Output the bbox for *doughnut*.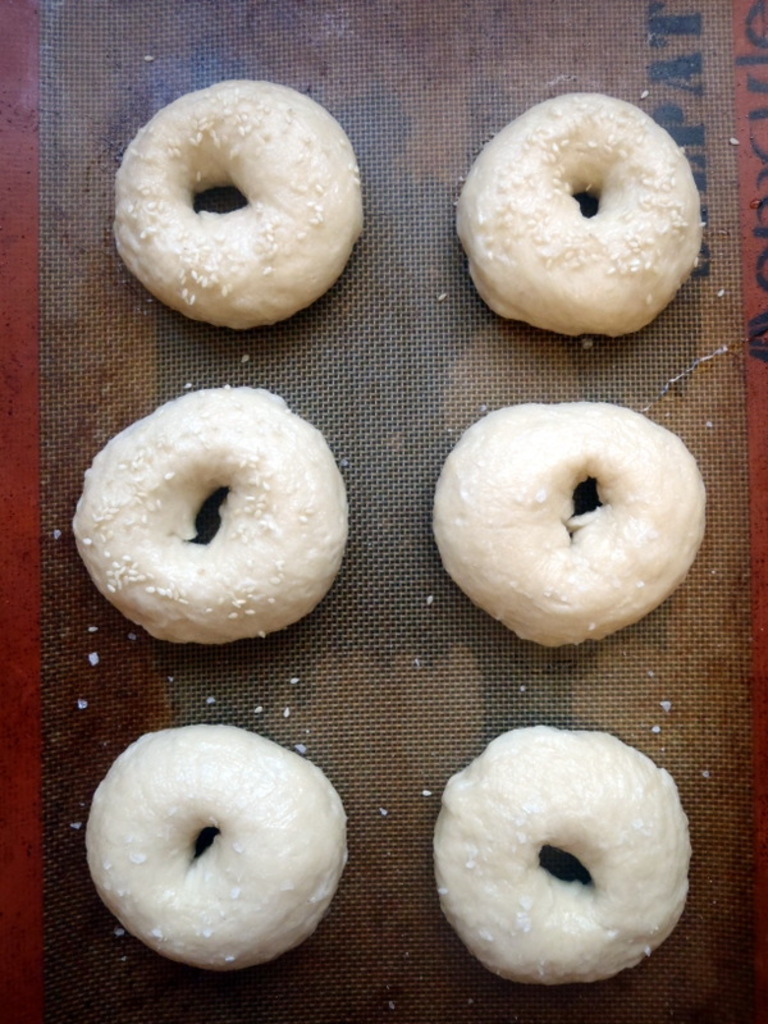
83/383/352/652.
